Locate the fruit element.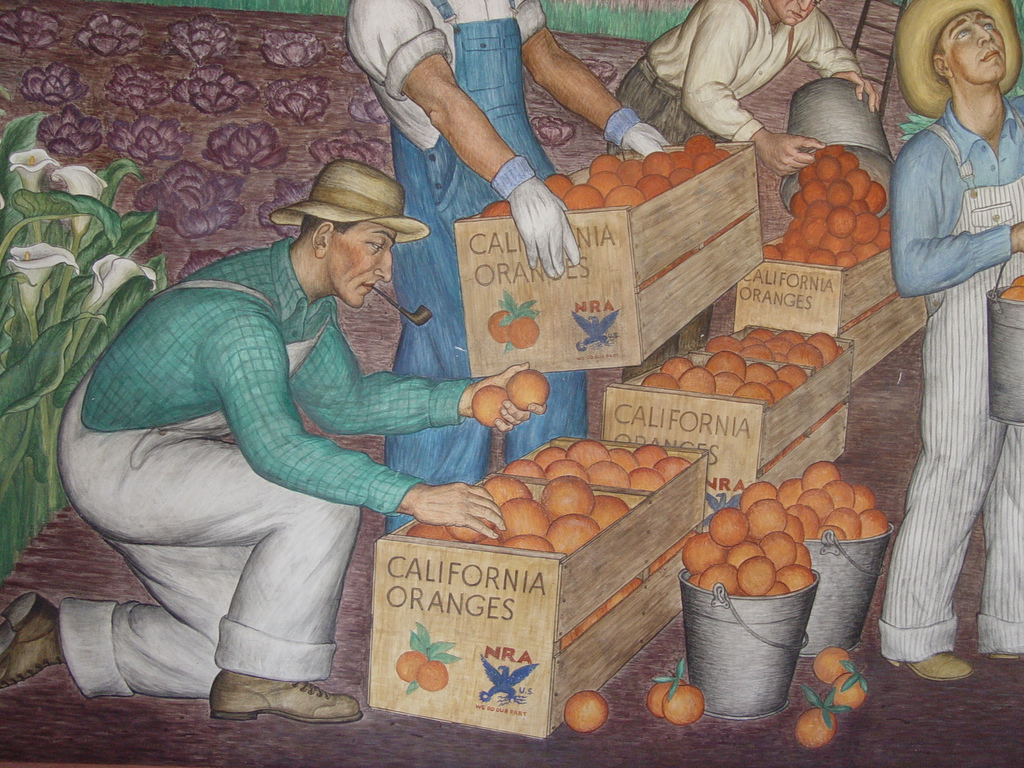
Element bbox: box=[474, 384, 525, 429].
